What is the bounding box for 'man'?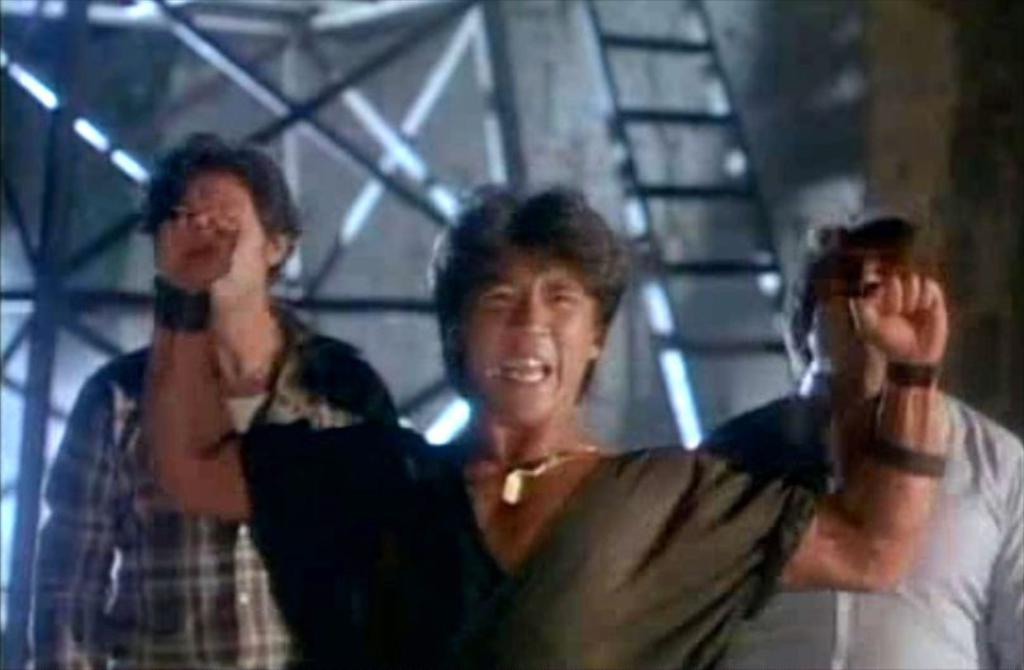
[132, 175, 938, 669].
